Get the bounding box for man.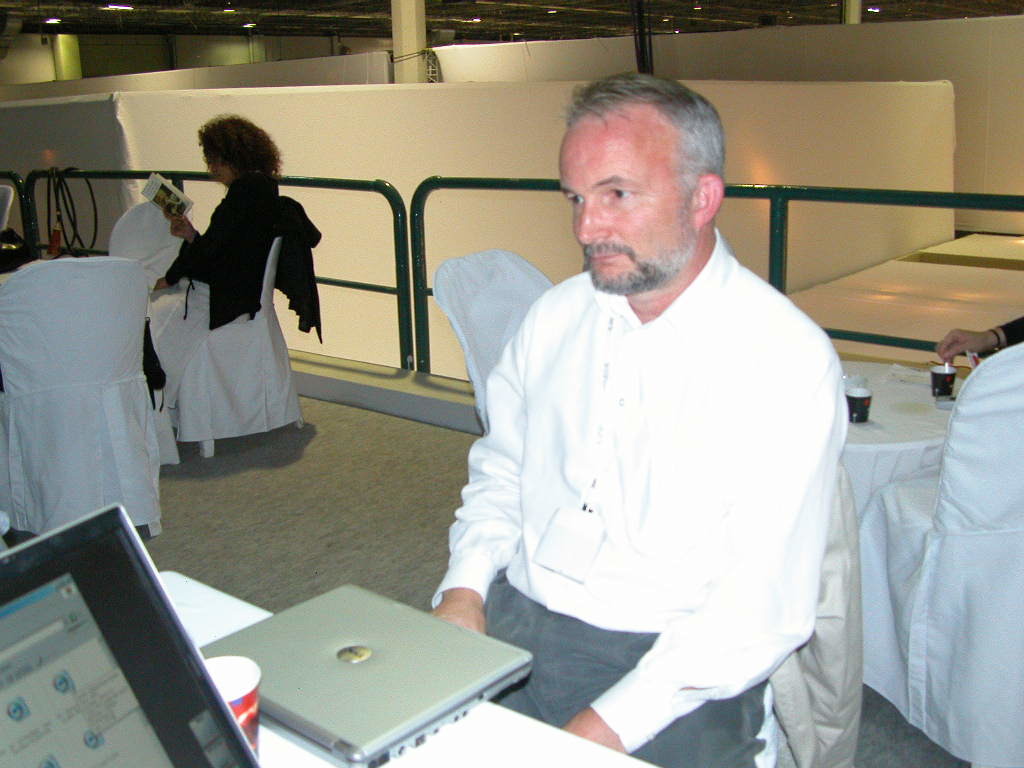
x1=427, y1=72, x2=854, y2=760.
